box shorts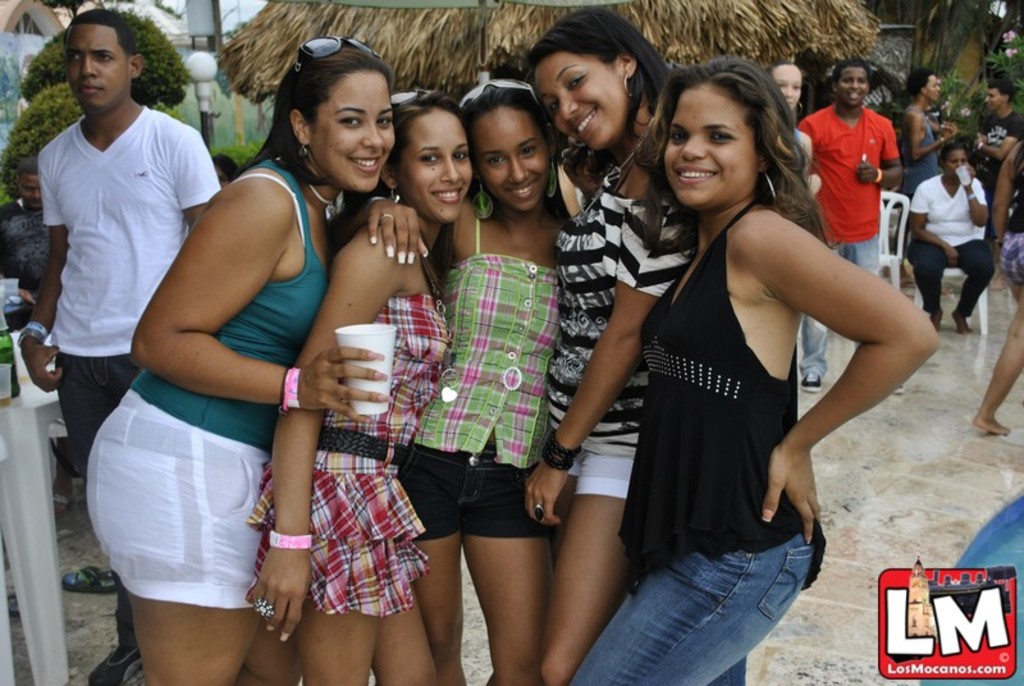
bbox=(105, 425, 266, 617)
